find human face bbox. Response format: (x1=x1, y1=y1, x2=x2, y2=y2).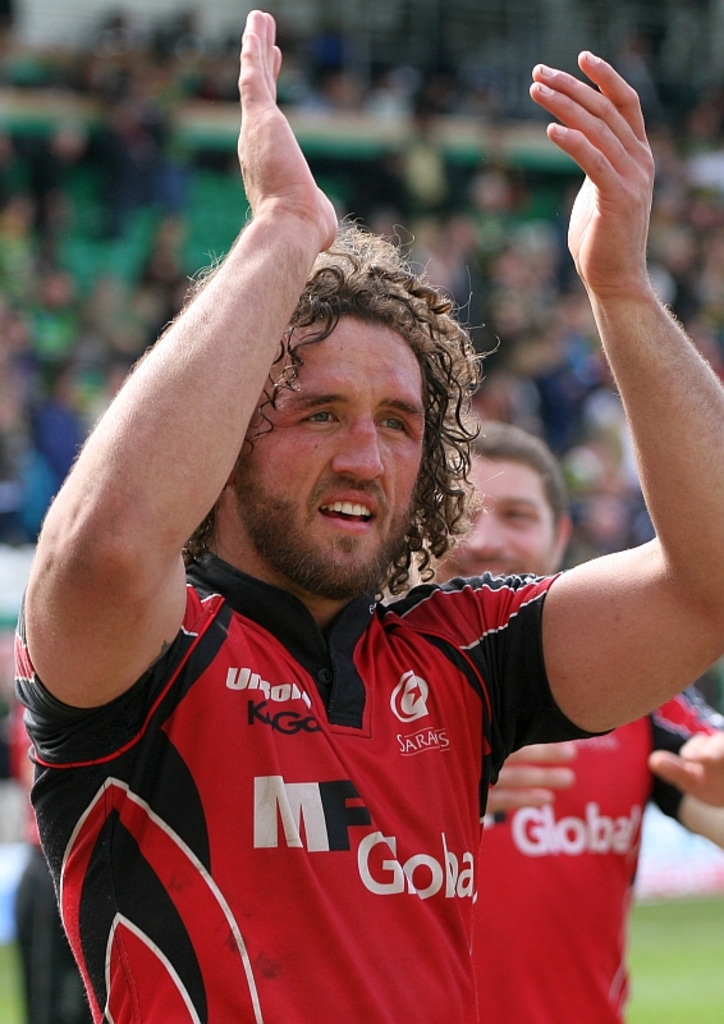
(x1=233, y1=319, x2=430, y2=589).
